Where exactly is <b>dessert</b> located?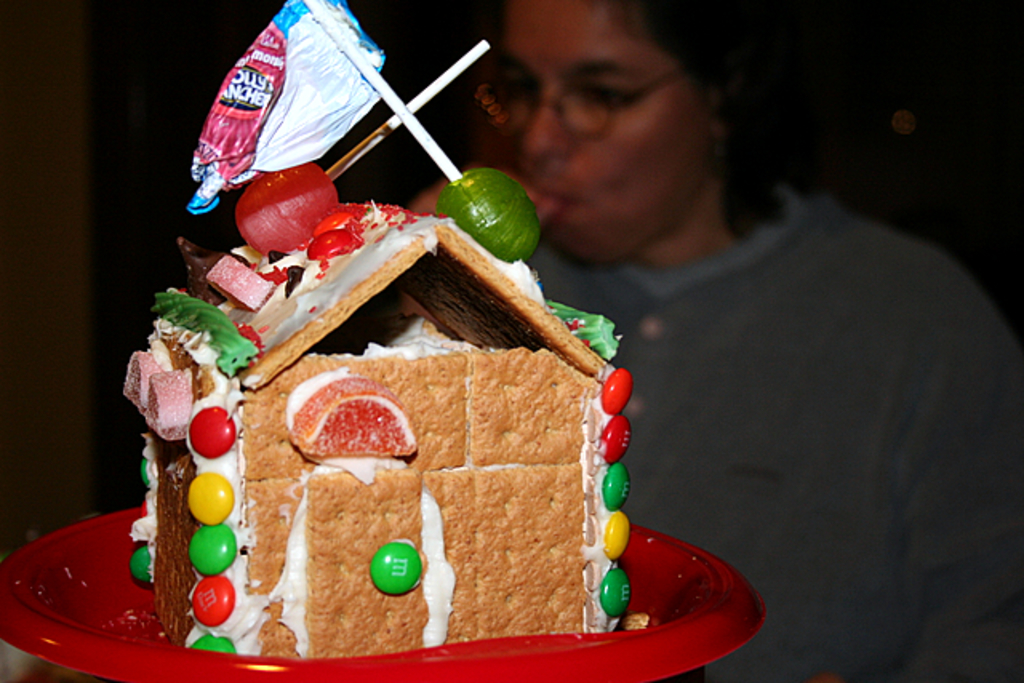
Its bounding box is 122 0 630 661.
